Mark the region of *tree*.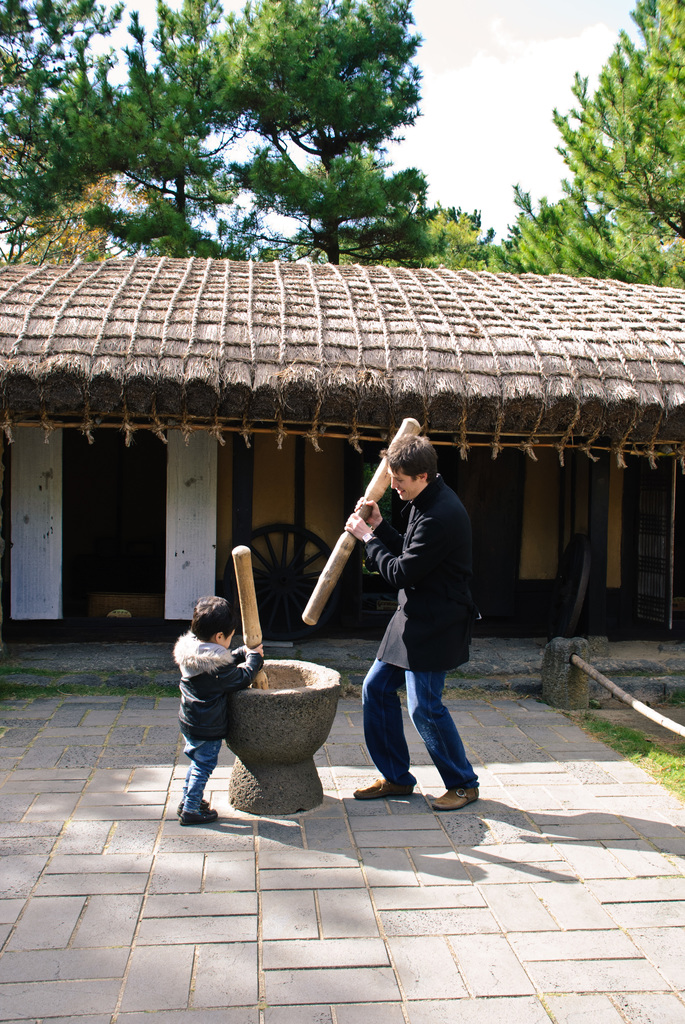
Region: locate(476, 0, 684, 286).
